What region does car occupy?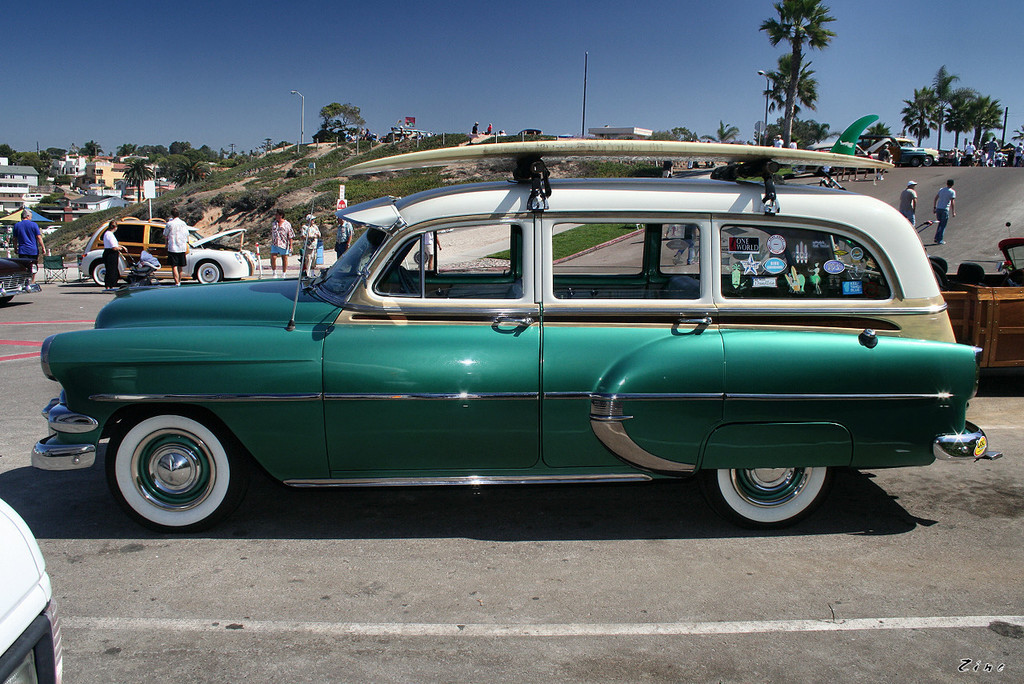
0,501,62,683.
